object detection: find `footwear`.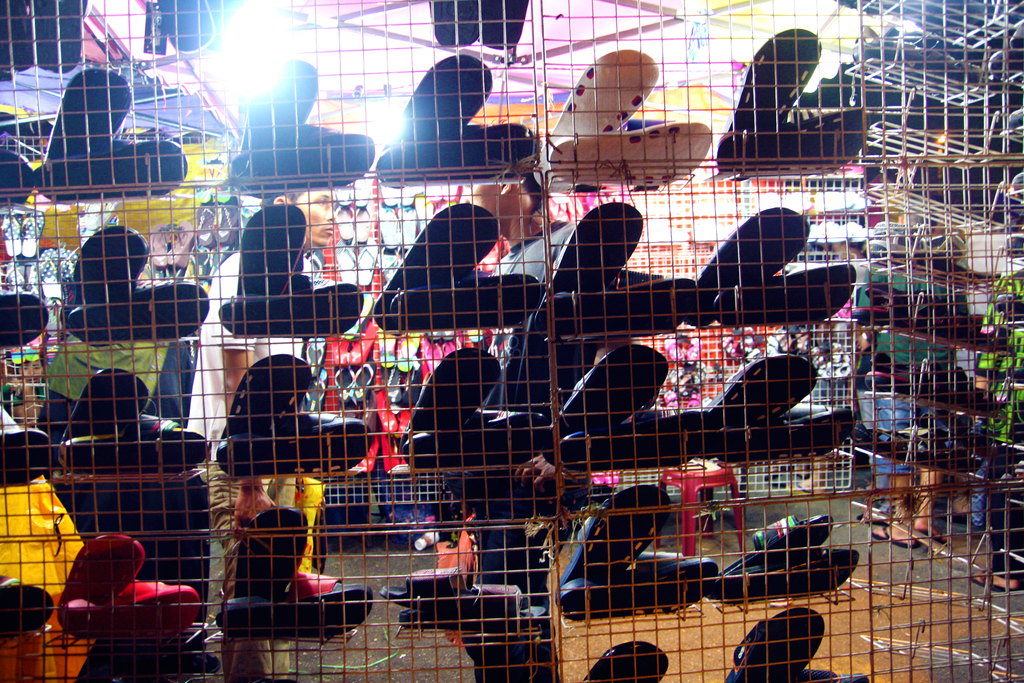
[left=547, top=124, right=708, bottom=176].
